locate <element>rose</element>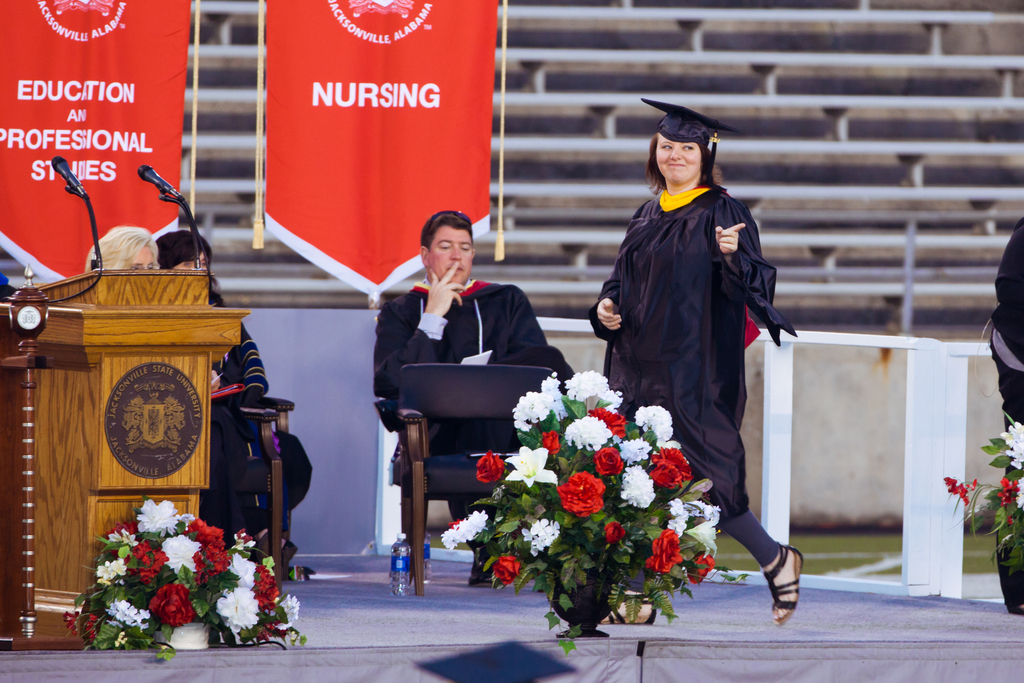
(x1=543, y1=432, x2=561, y2=452)
